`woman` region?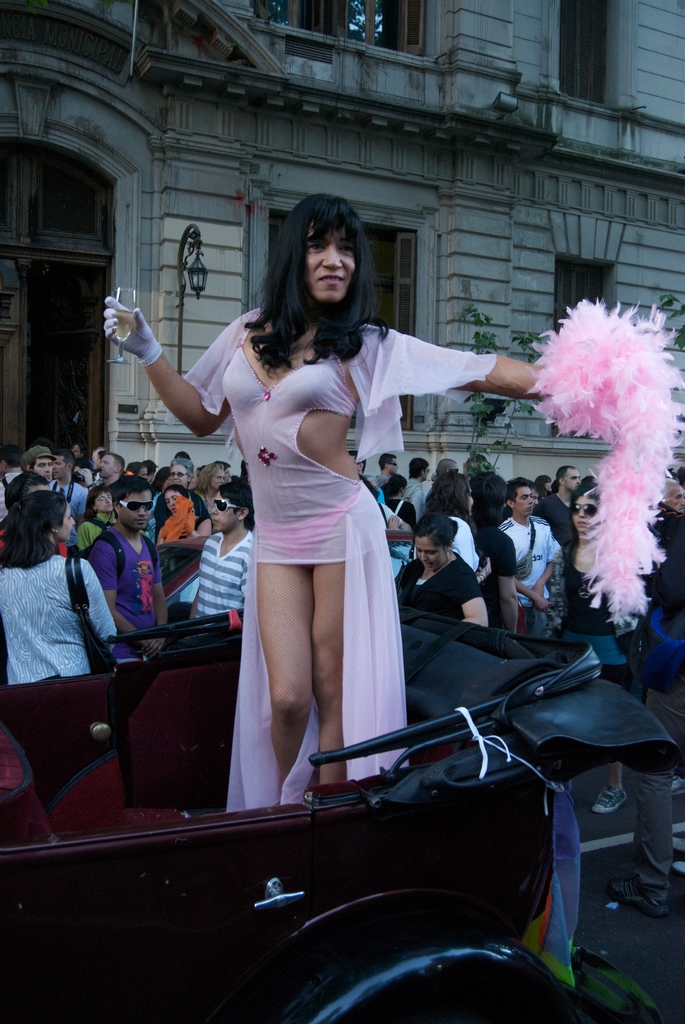
<box>538,488,636,822</box>
